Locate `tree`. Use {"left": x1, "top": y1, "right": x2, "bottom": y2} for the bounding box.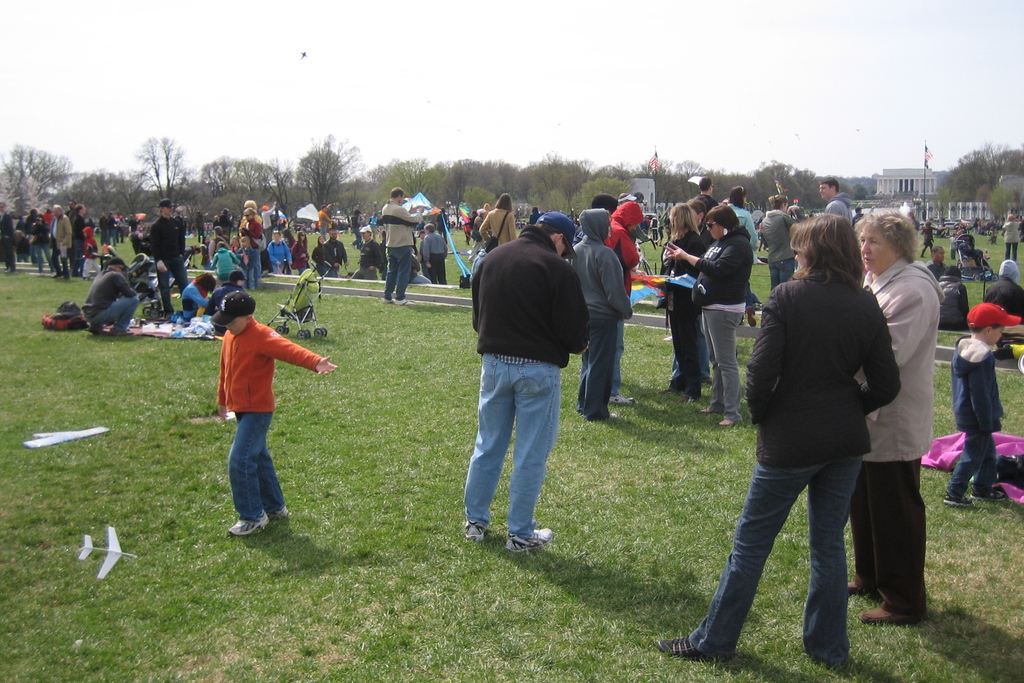
{"left": 501, "top": 158, "right": 635, "bottom": 205}.
